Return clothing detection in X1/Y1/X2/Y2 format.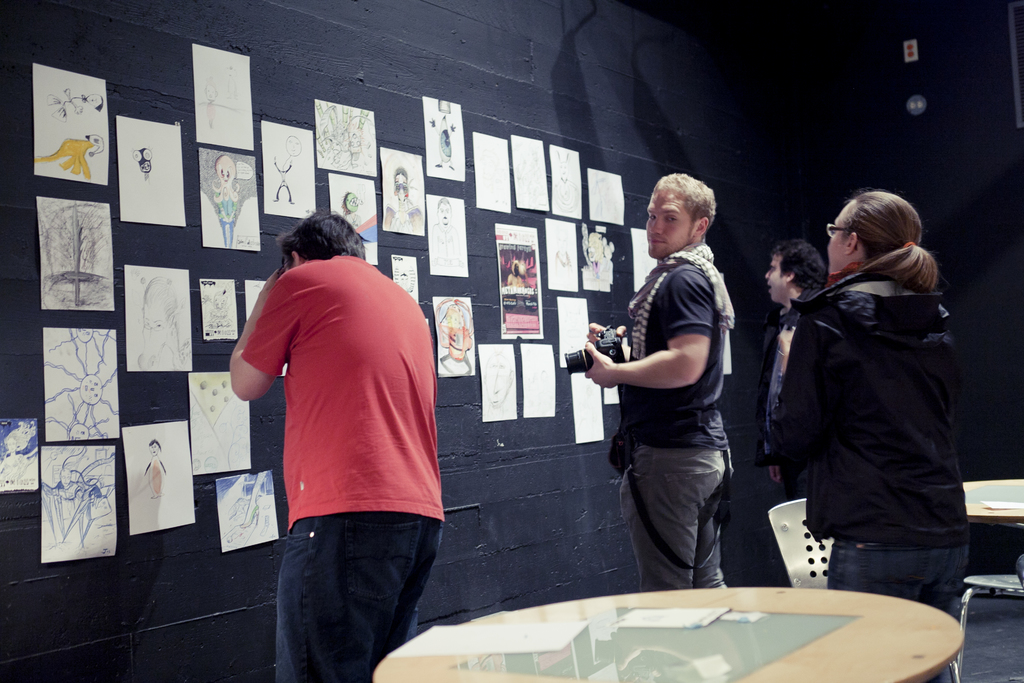
602/255/731/586.
